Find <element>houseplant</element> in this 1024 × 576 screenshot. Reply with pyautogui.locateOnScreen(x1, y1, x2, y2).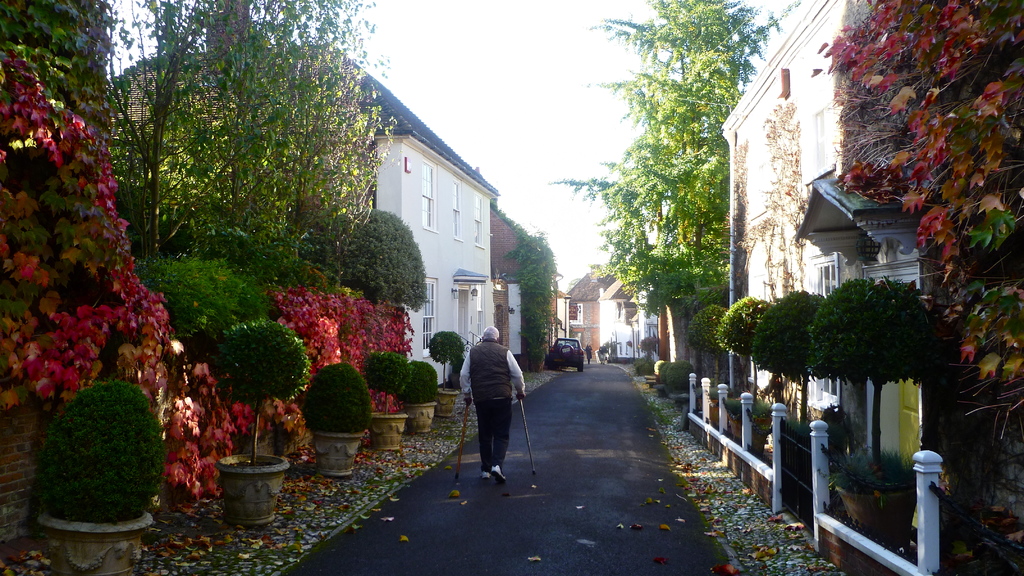
pyautogui.locateOnScreen(715, 291, 784, 438).
